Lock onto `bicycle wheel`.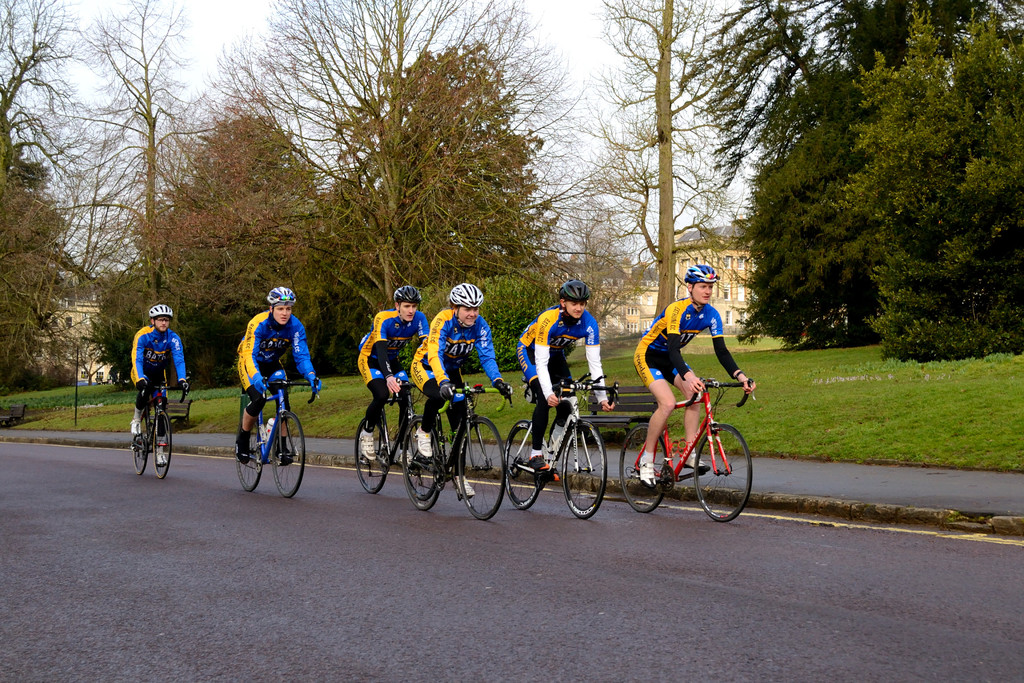
Locked: 133,416,150,475.
